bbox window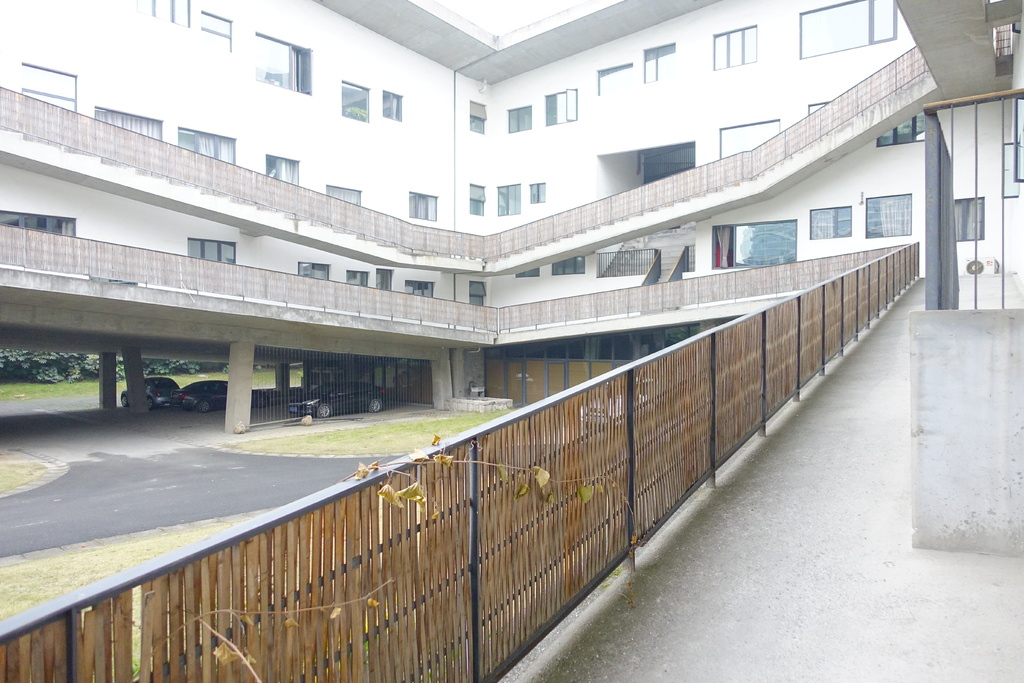
[265, 152, 296, 187]
